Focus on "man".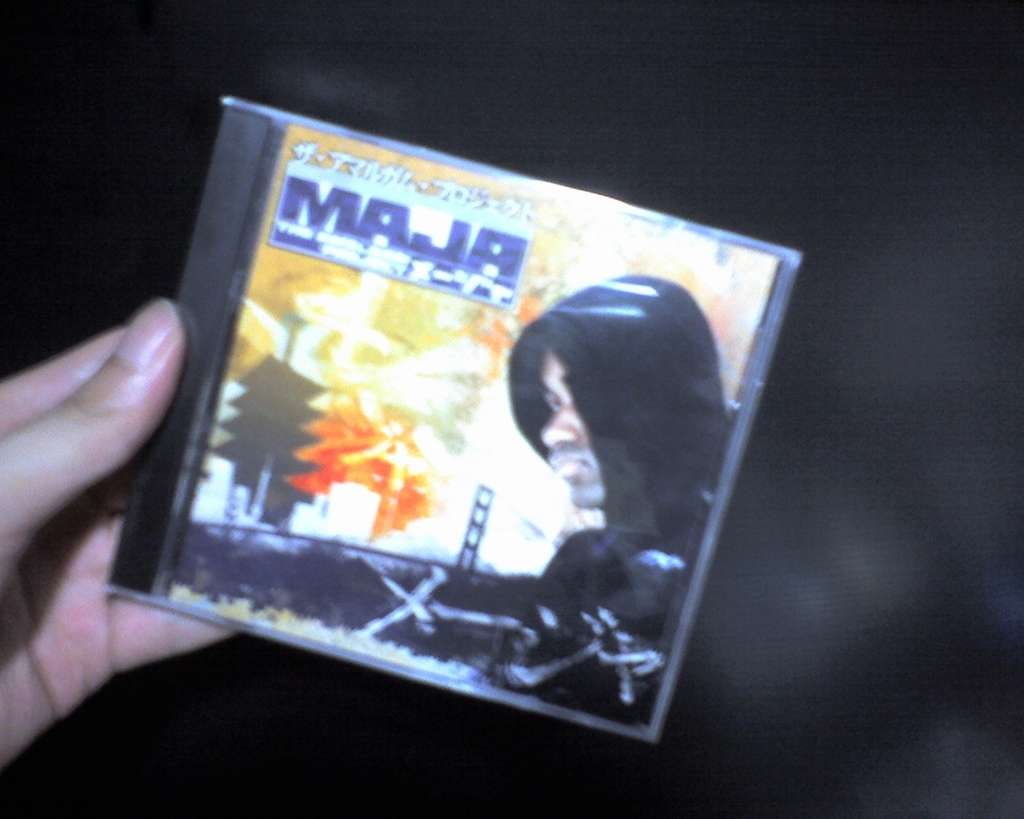
Focused at box(498, 273, 742, 653).
